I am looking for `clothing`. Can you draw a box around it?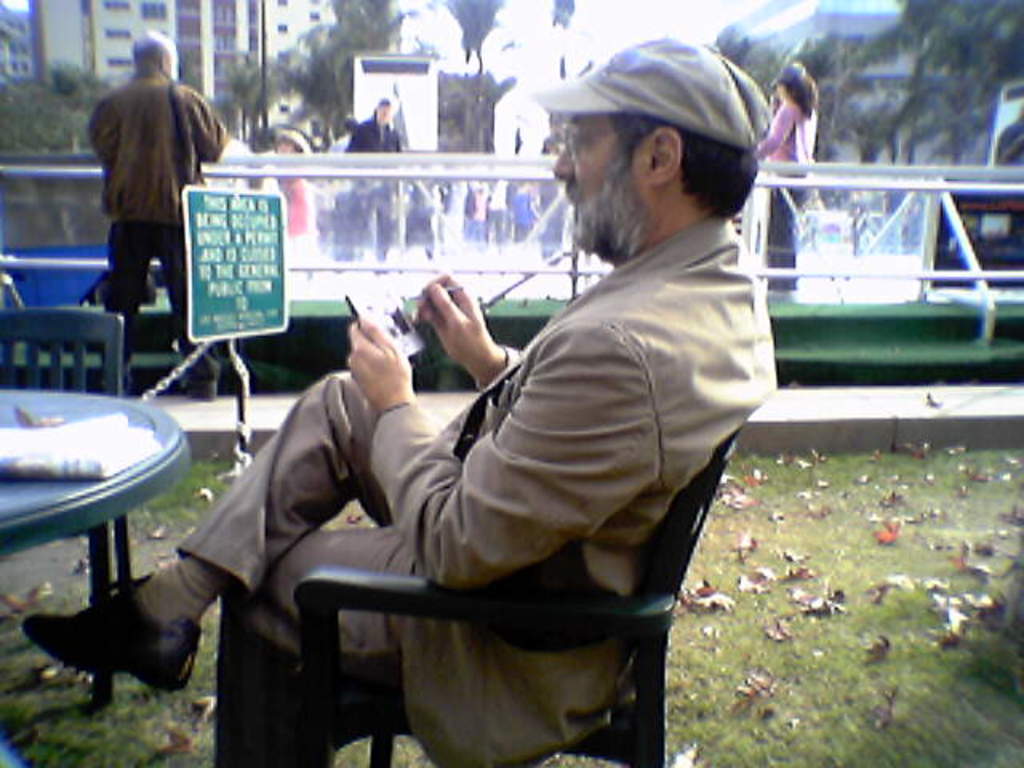
Sure, the bounding box is x1=110 y1=214 x2=214 y2=371.
